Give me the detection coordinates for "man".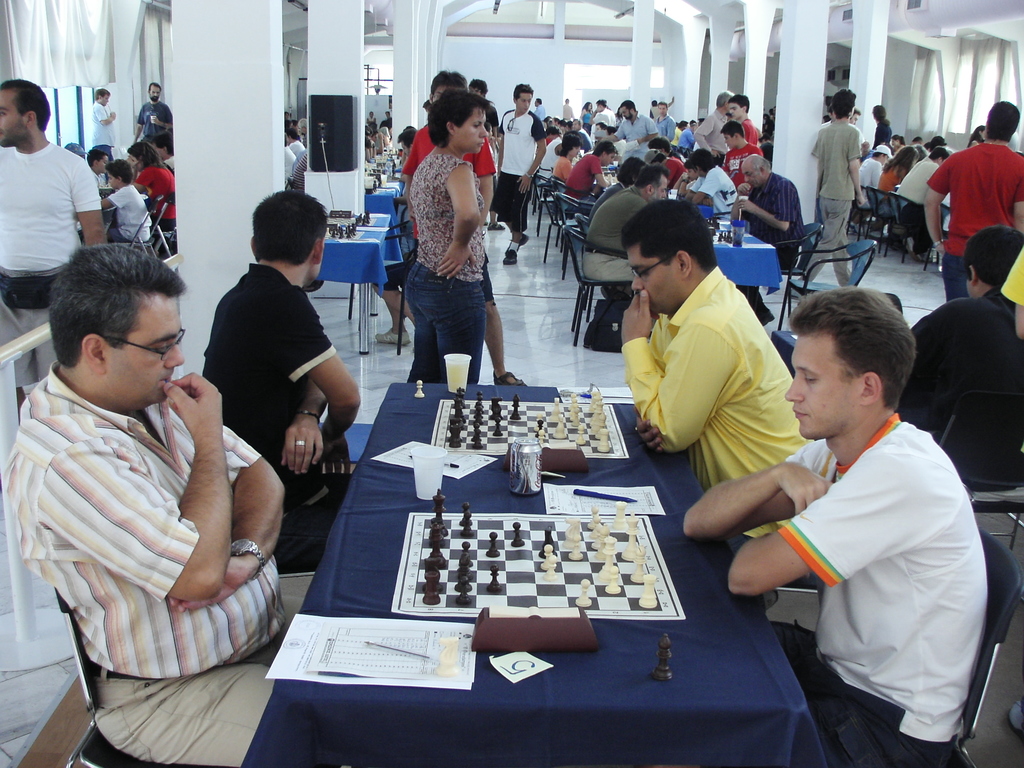
[646,135,684,190].
